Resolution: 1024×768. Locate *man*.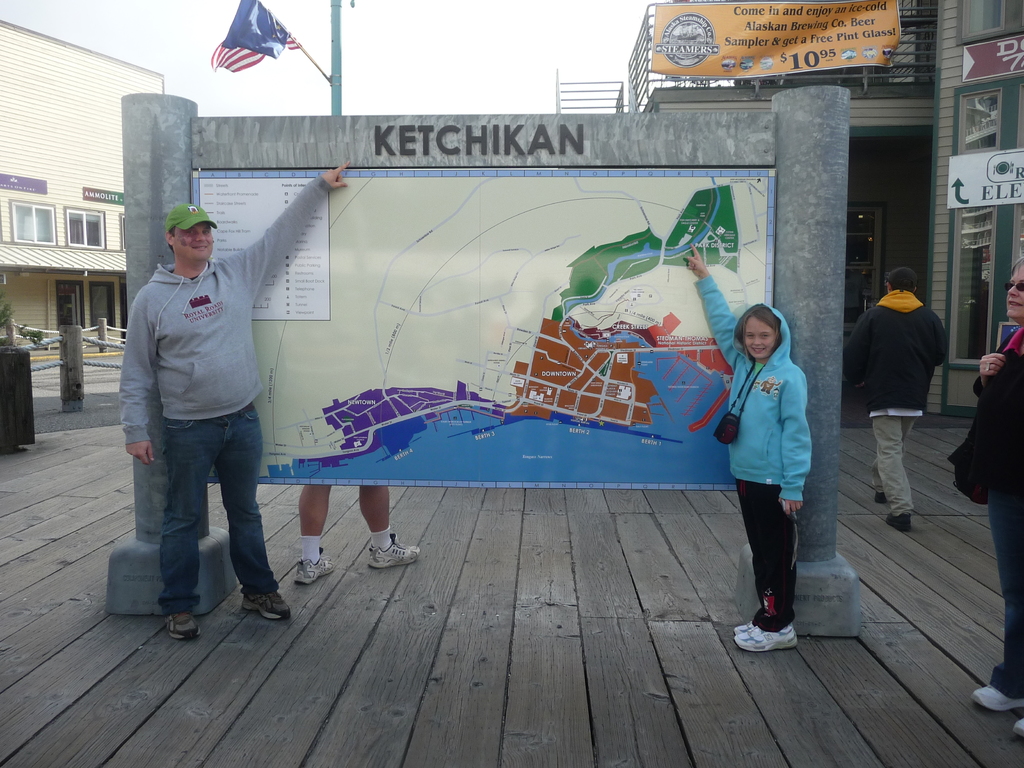
pyautogui.locateOnScreen(842, 263, 948, 532).
